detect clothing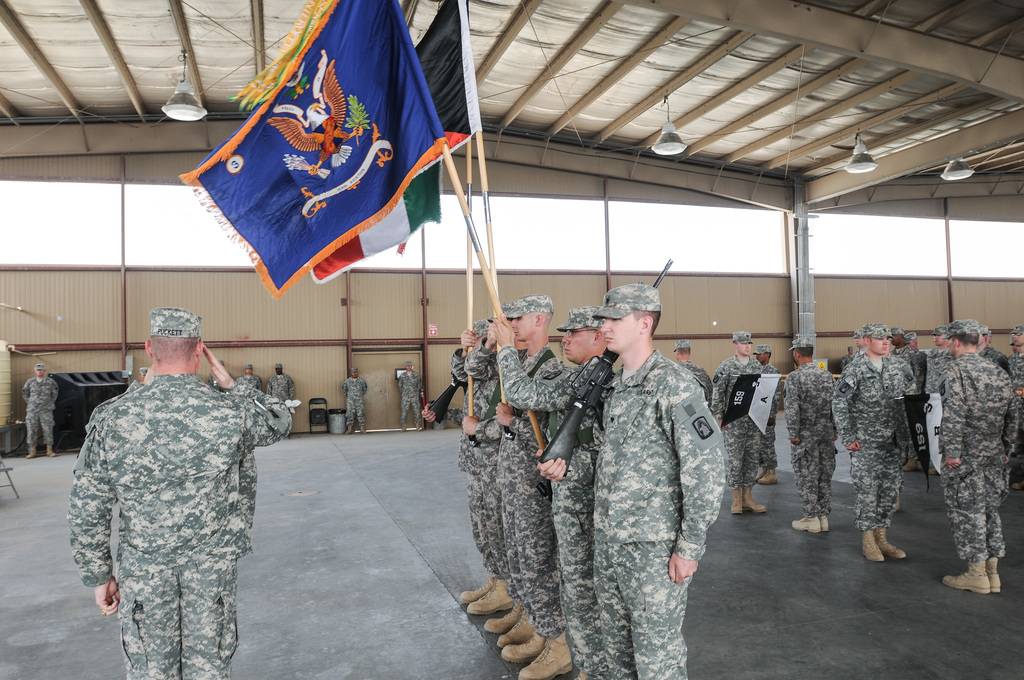
pyautogui.locateOnScreen(989, 348, 1011, 368)
